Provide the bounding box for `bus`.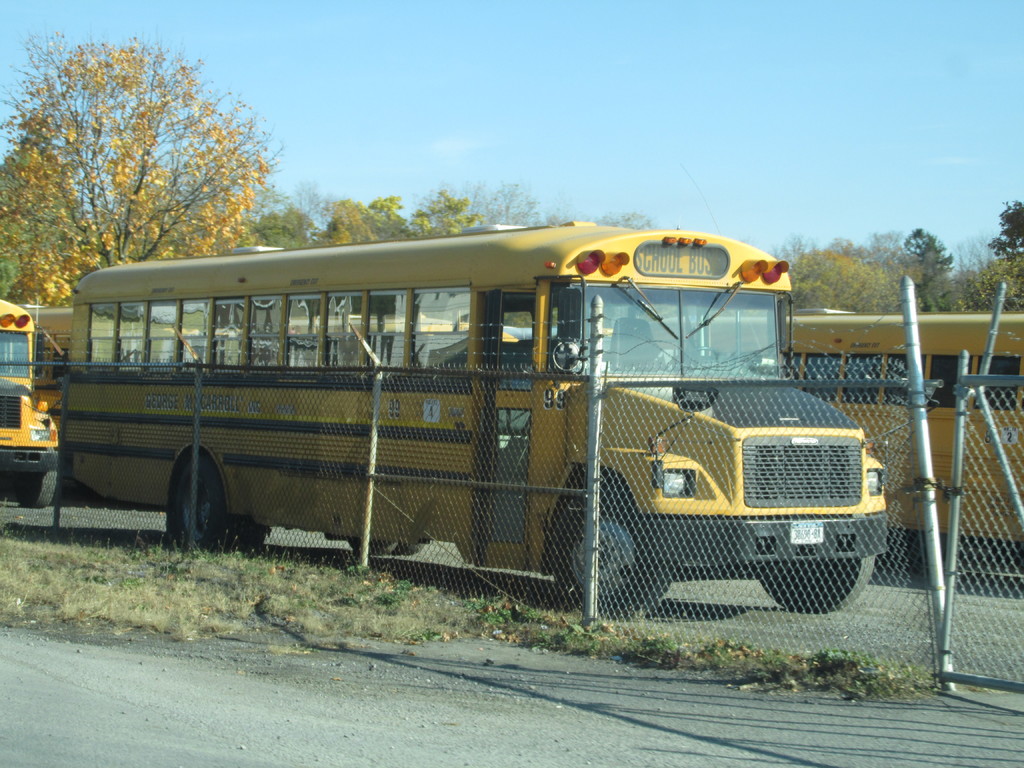
left=0, top=299, right=62, bottom=505.
